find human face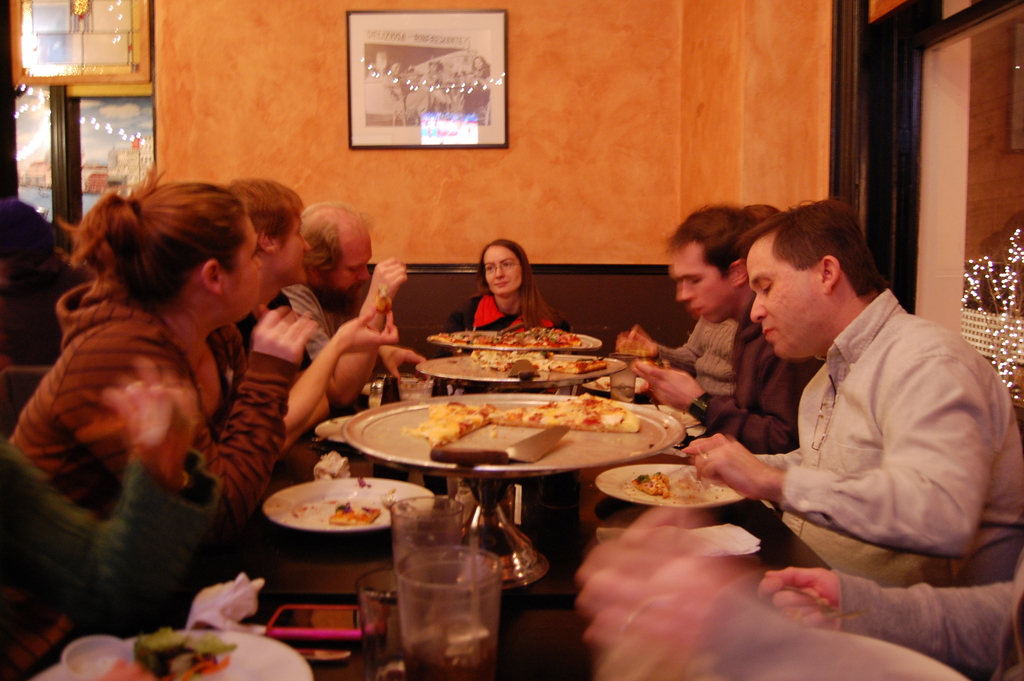
[750, 242, 831, 359]
